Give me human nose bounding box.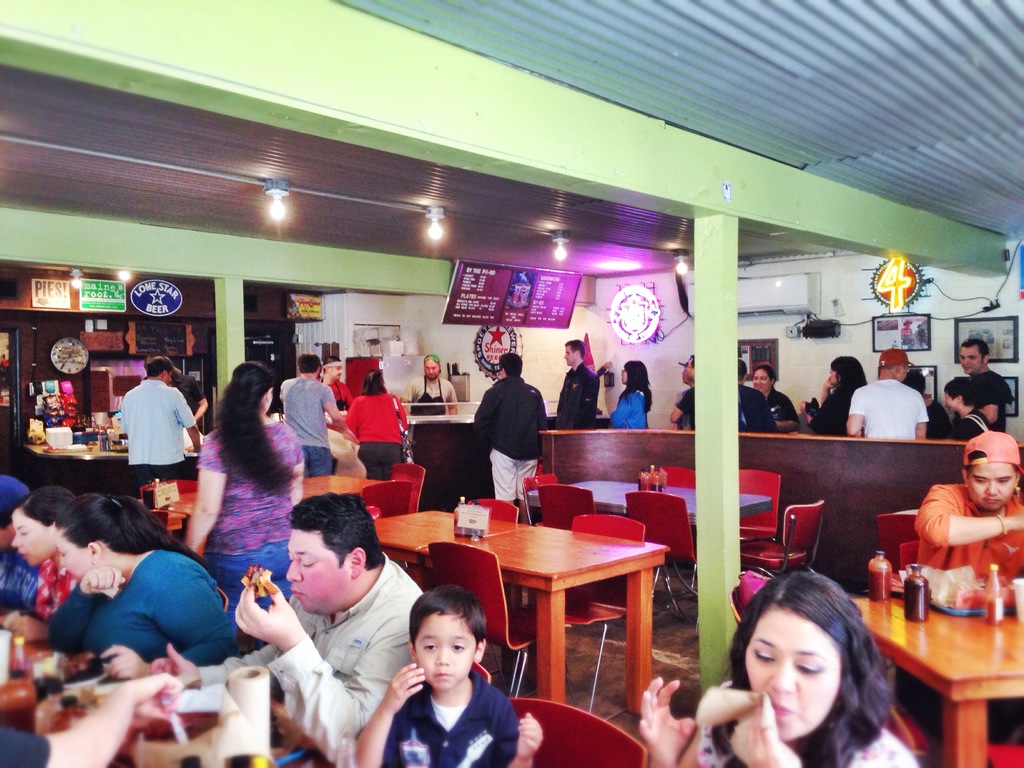
10,532,28,549.
